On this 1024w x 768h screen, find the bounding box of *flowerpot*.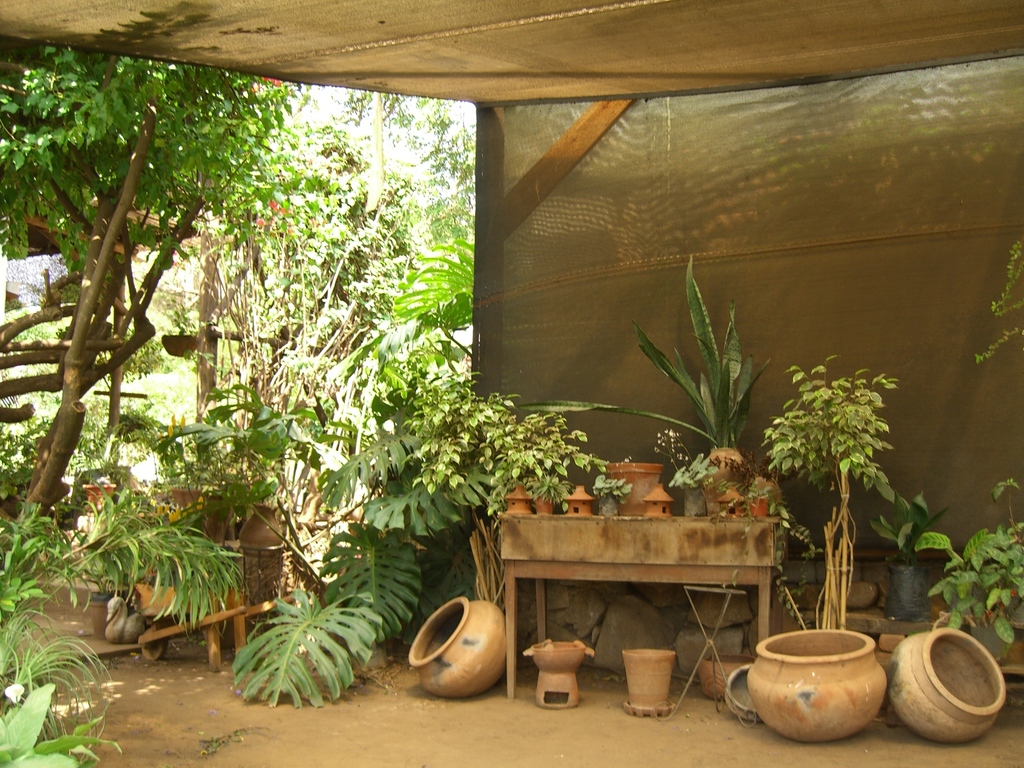
Bounding box: detection(81, 482, 116, 508).
